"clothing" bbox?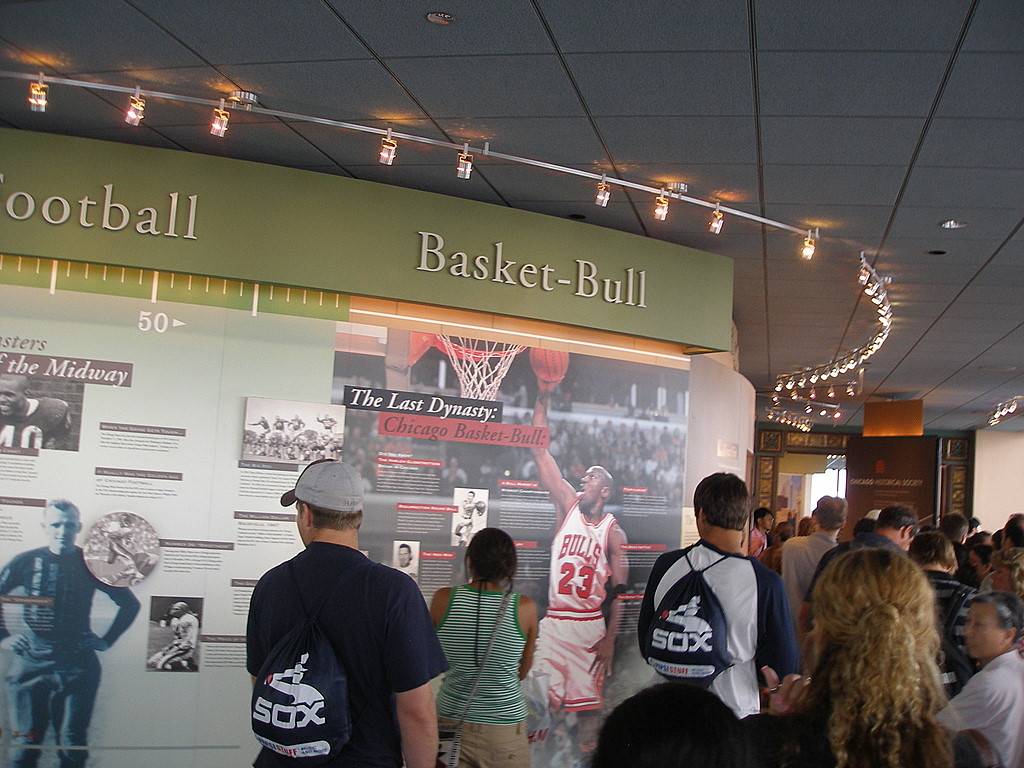
<region>458, 497, 477, 527</region>
